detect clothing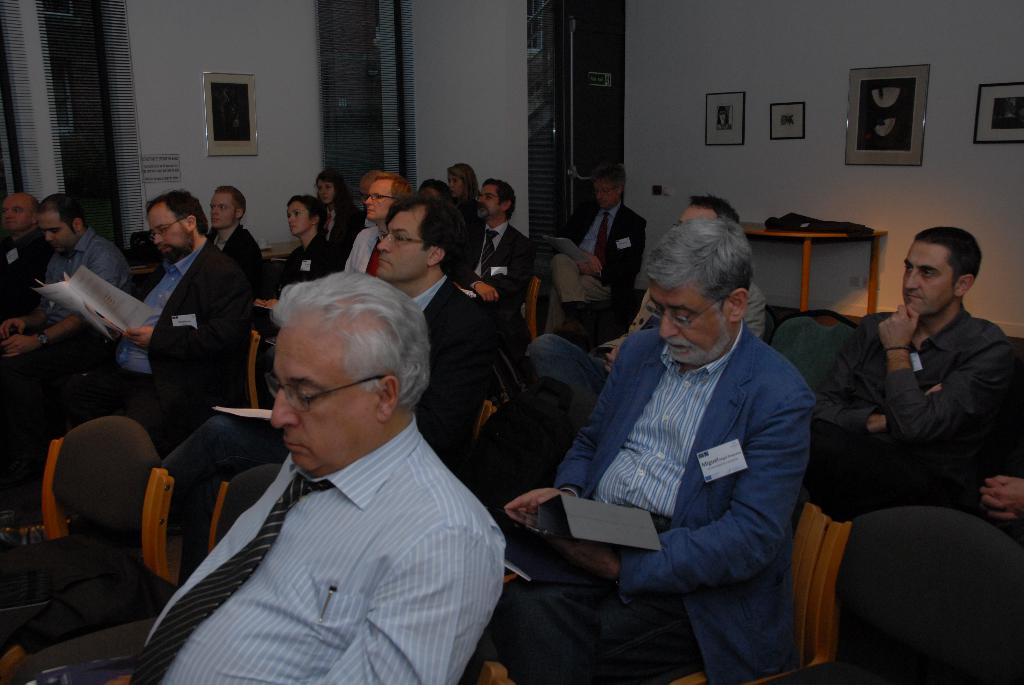
[0, 236, 134, 420]
